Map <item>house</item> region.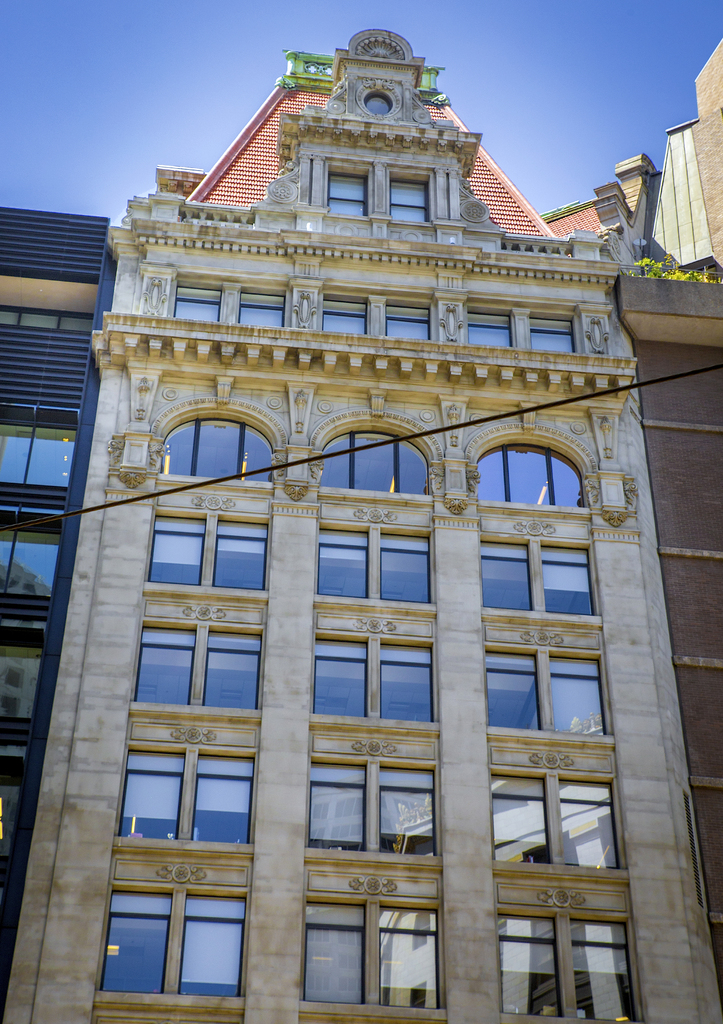
Mapped to bbox=(25, 45, 719, 995).
